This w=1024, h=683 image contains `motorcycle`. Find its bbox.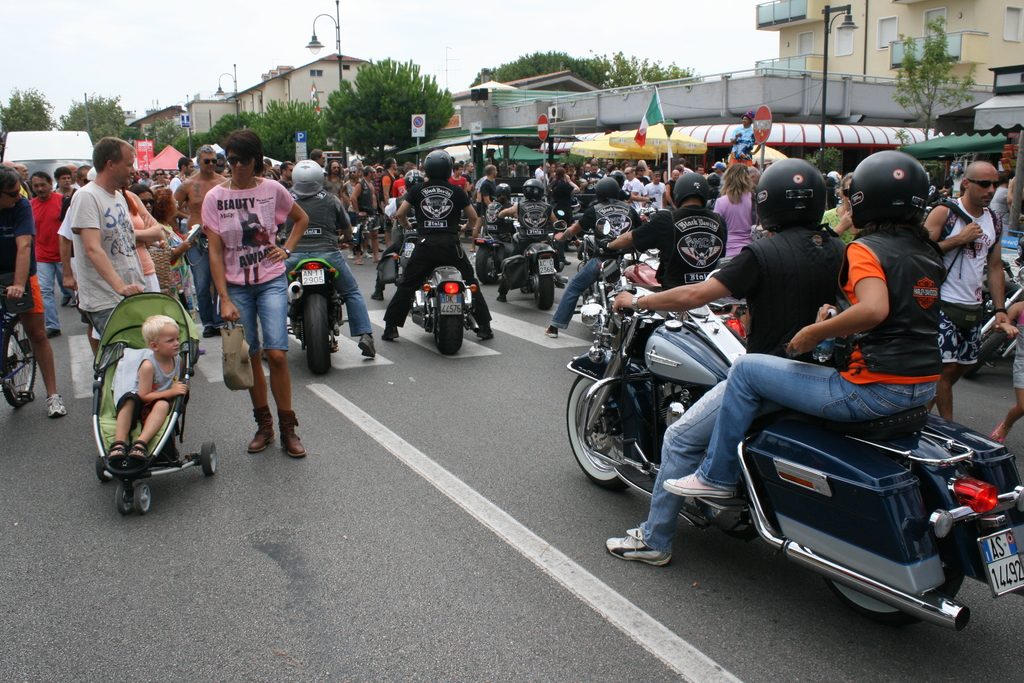
Rect(499, 214, 566, 313).
